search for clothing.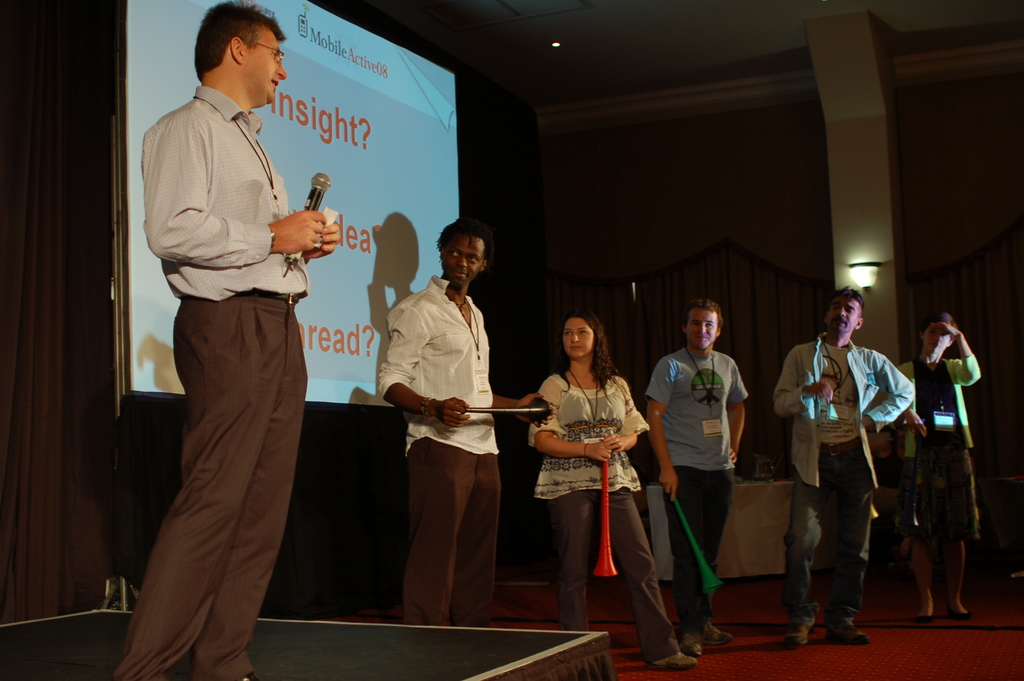
Found at {"x1": 525, "y1": 372, "x2": 682, "y2": 660}.
